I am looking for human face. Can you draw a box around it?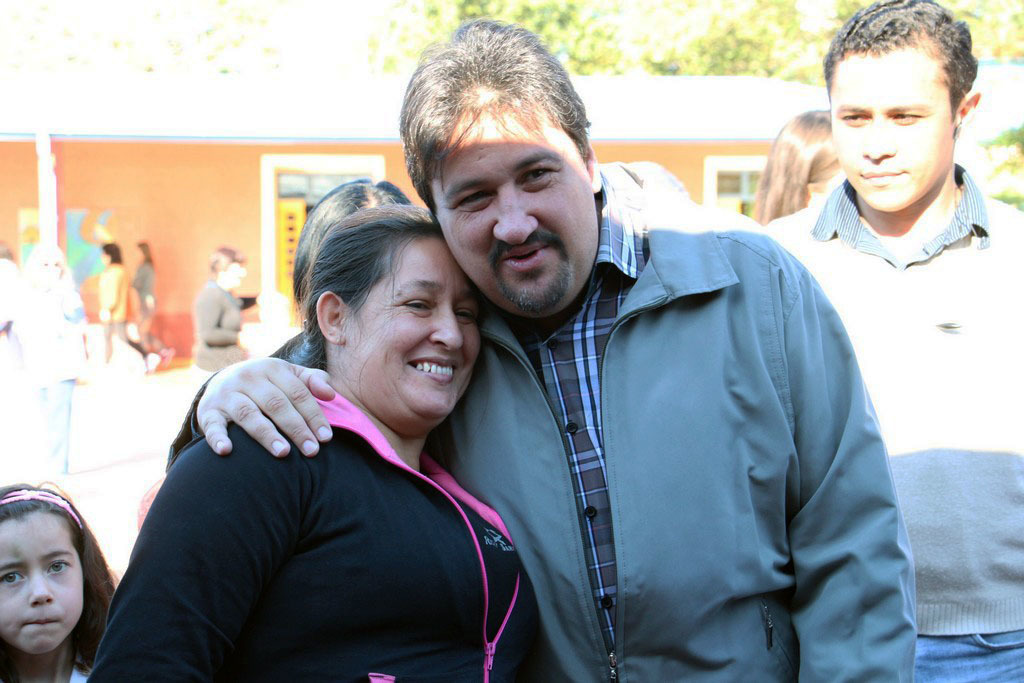
Sure, the bounding box is {"x1": 431, "y1": 98, "x2": 597, "y2": 318}.
